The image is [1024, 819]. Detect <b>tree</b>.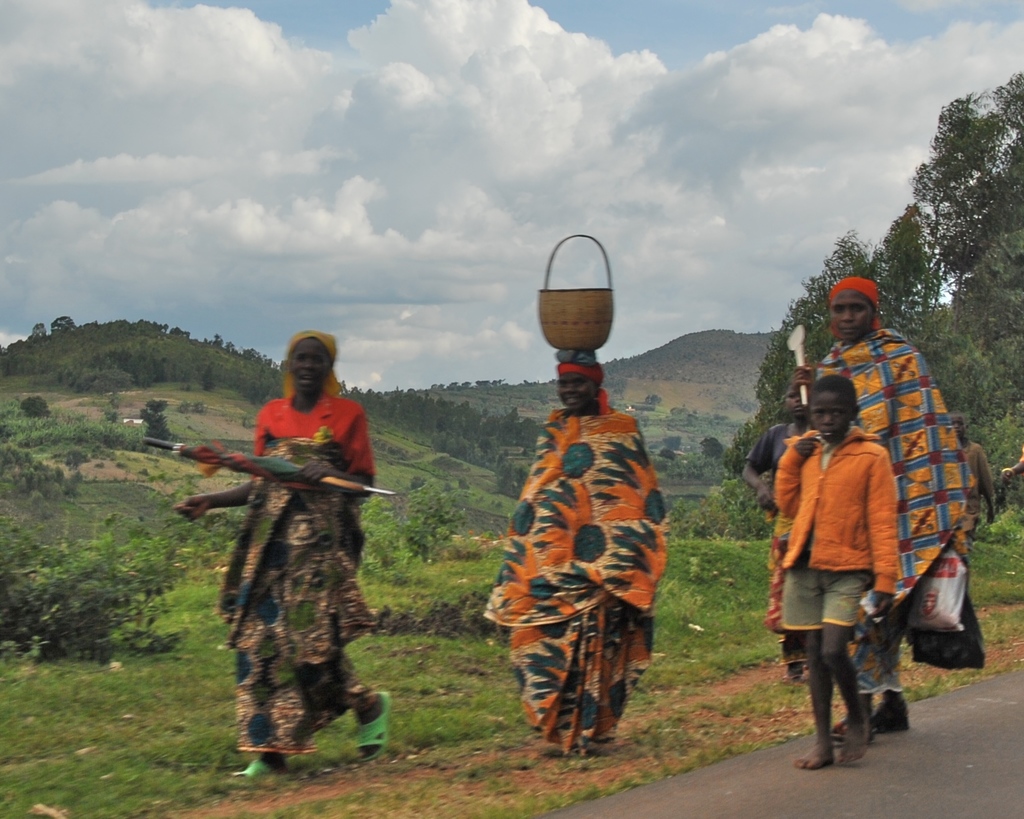
Detection: region(49, 312, 70, 336).
